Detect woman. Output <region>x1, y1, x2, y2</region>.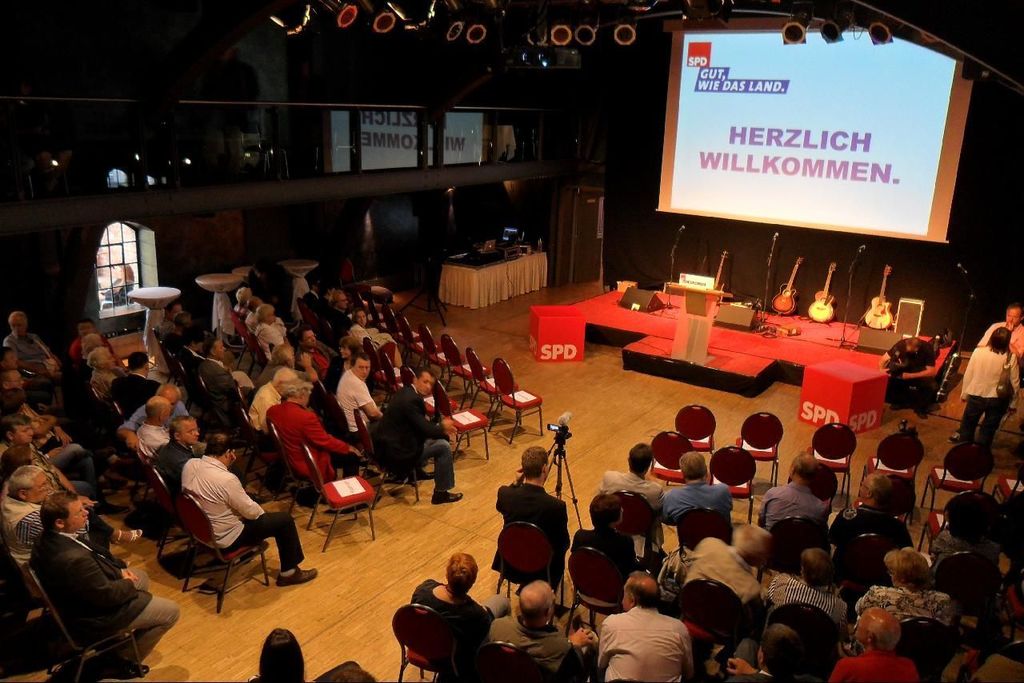
<region>855, 548, 951, 627</region>.
